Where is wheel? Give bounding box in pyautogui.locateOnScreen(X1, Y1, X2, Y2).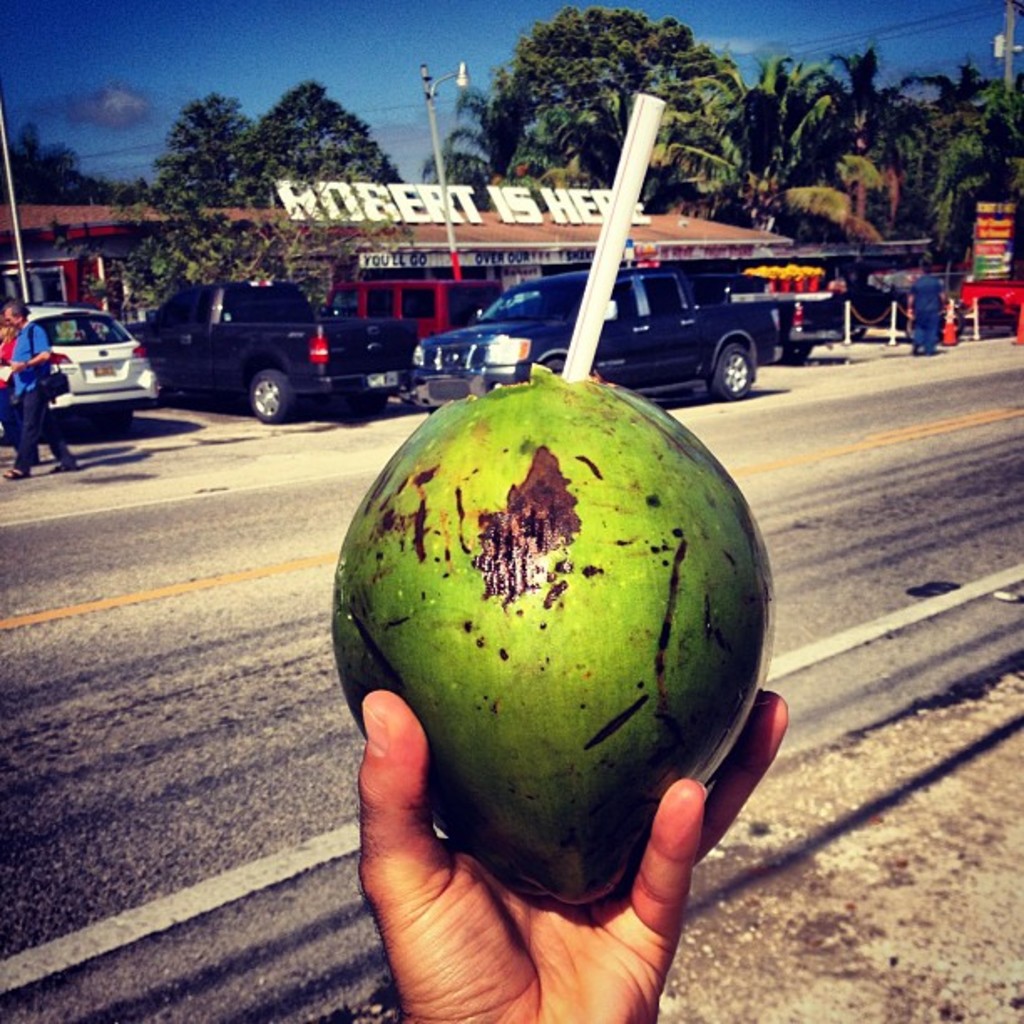
pyautogui.locateOnScreen(246, 368, 298, 420).
